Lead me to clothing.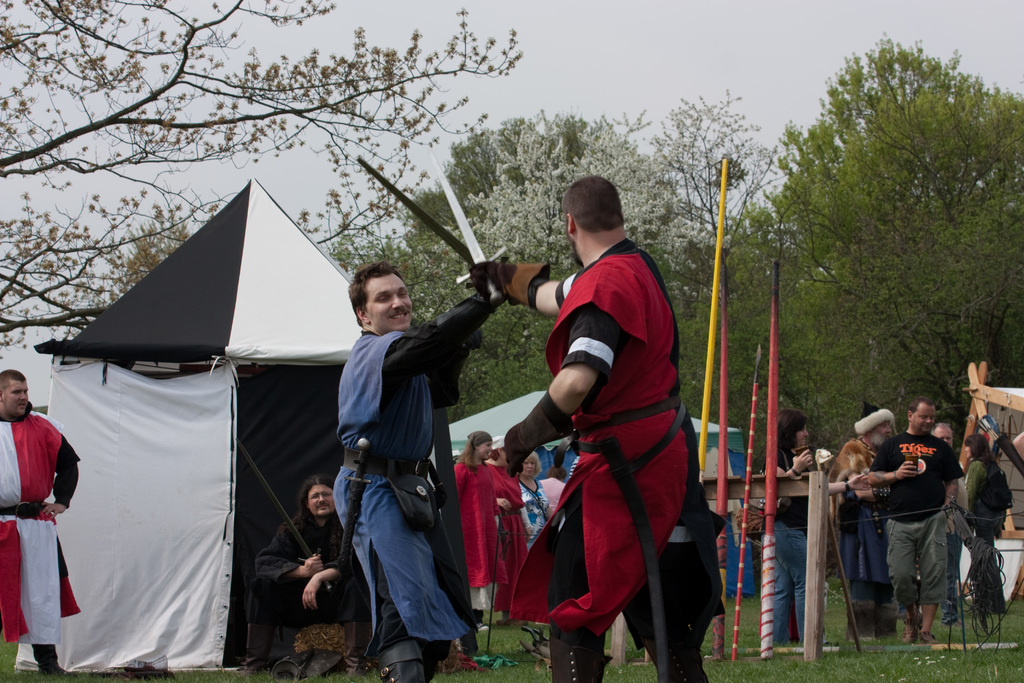
Lead to <region>247, 509, 373, 675</region>.
